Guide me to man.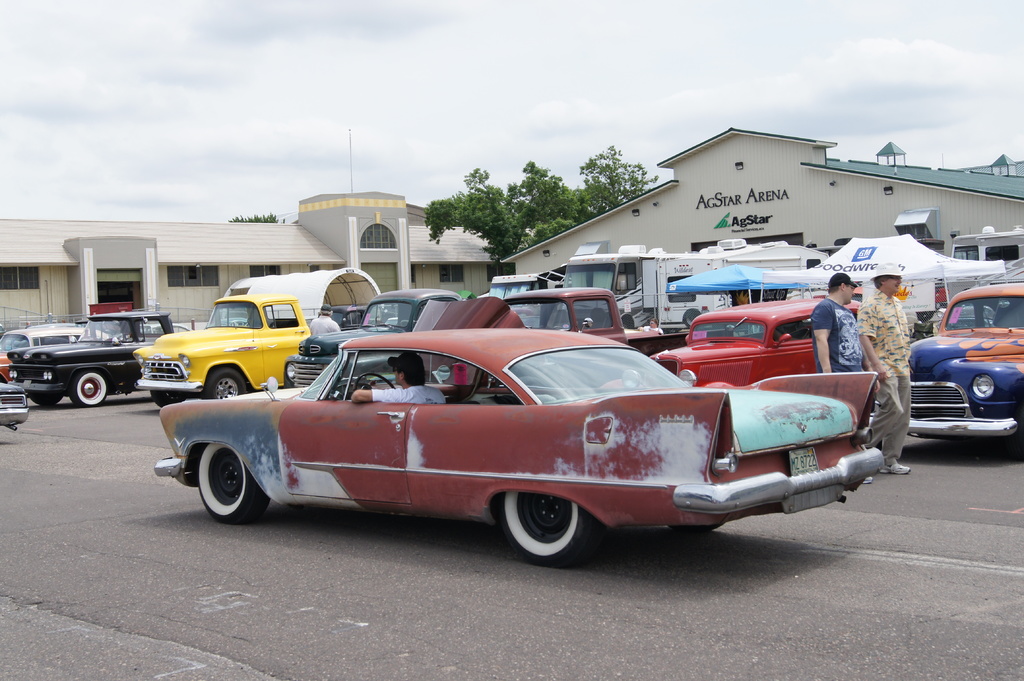
Guidance: <bbox>310, 303, 340, 335</bbox>.
